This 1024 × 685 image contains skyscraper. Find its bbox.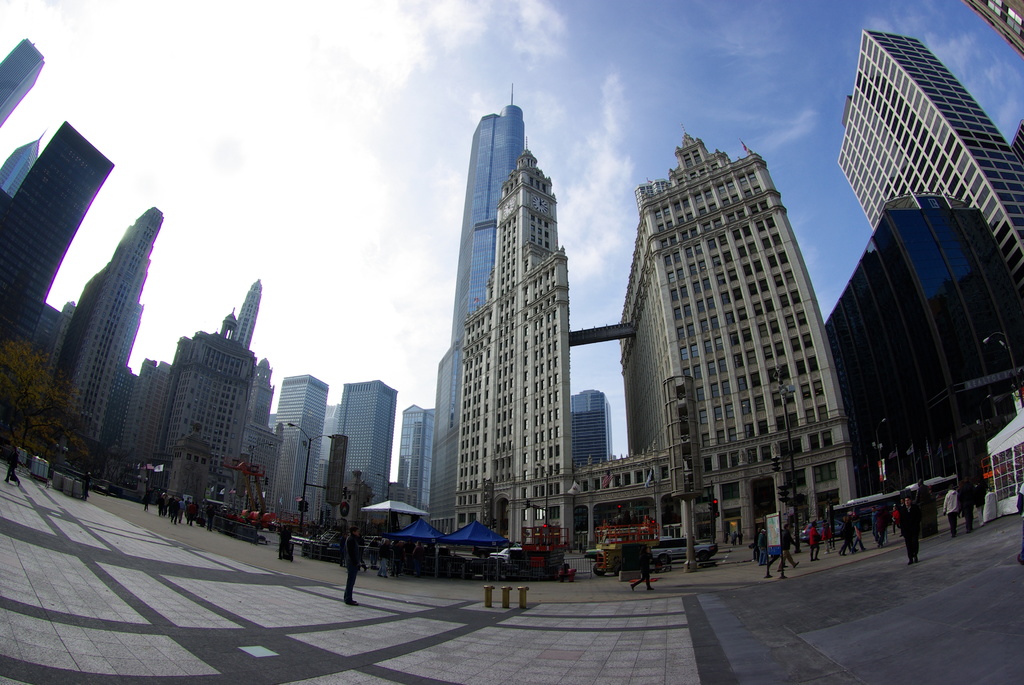
(224, 357, 269, 516).
